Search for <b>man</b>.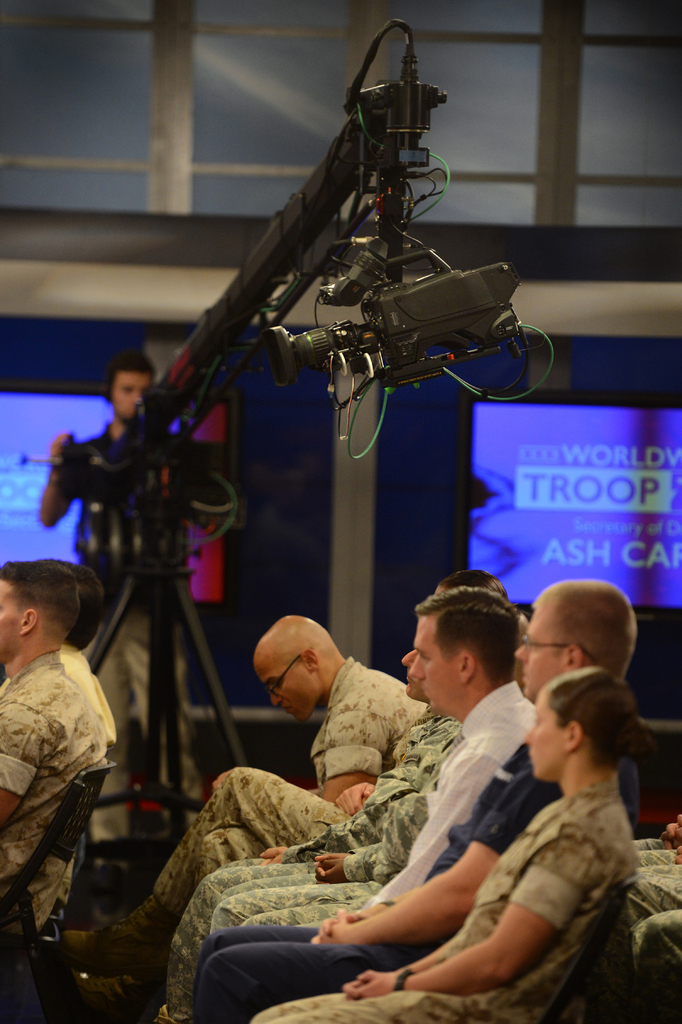
Found at region(309, 588, 547, 927).
